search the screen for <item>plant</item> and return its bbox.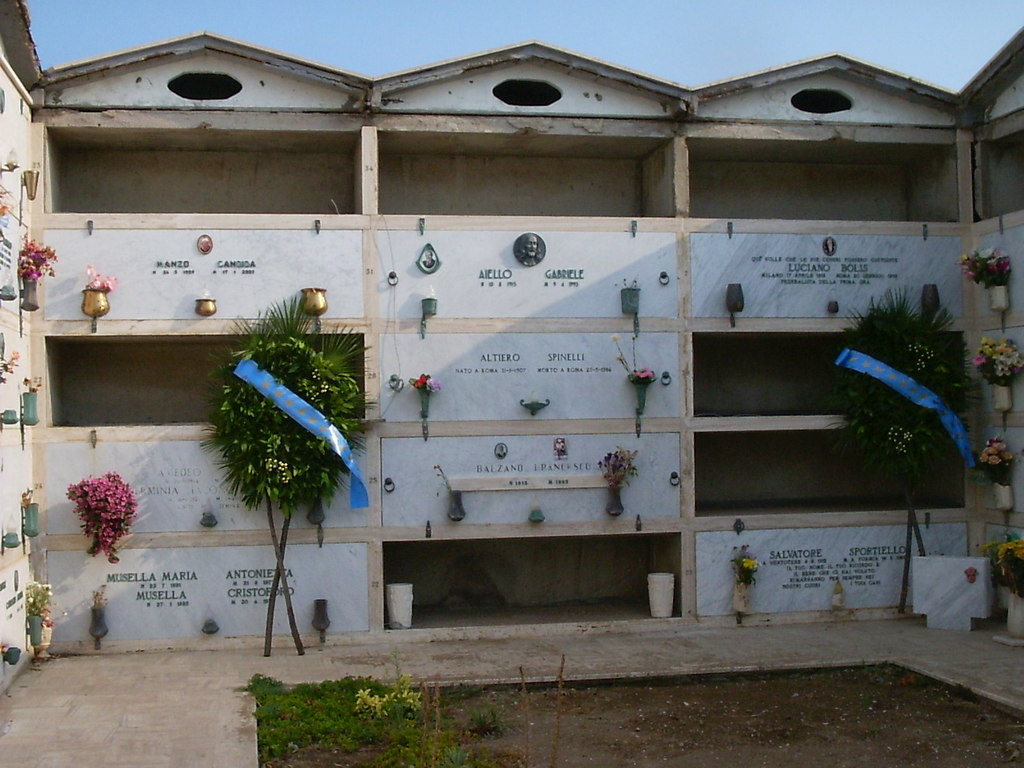
Found: 86/260/118/292.
